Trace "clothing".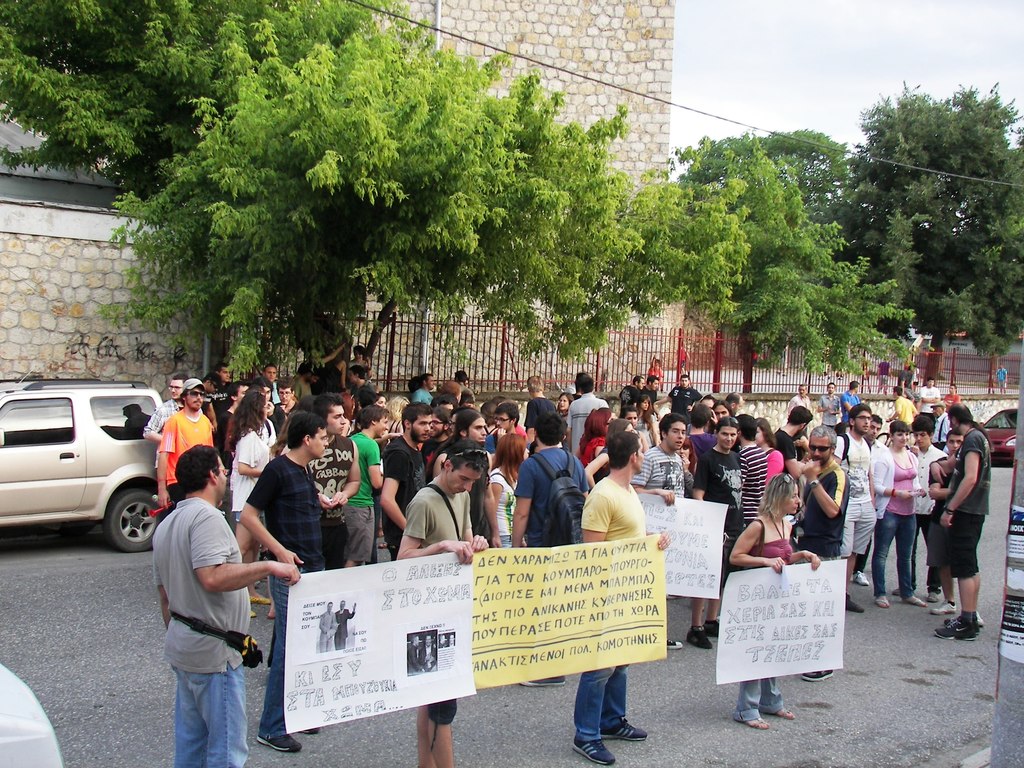
Traced to 837, 436, 870, 570.
